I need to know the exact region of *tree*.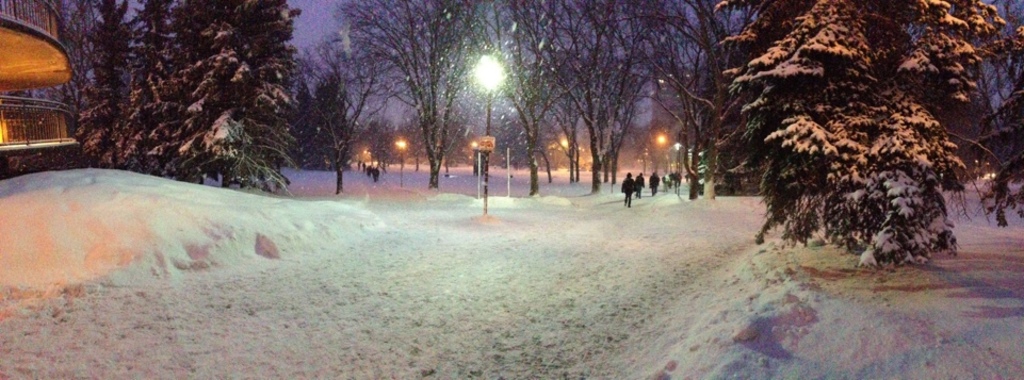
Region: region(119, 0, 297, 195).
